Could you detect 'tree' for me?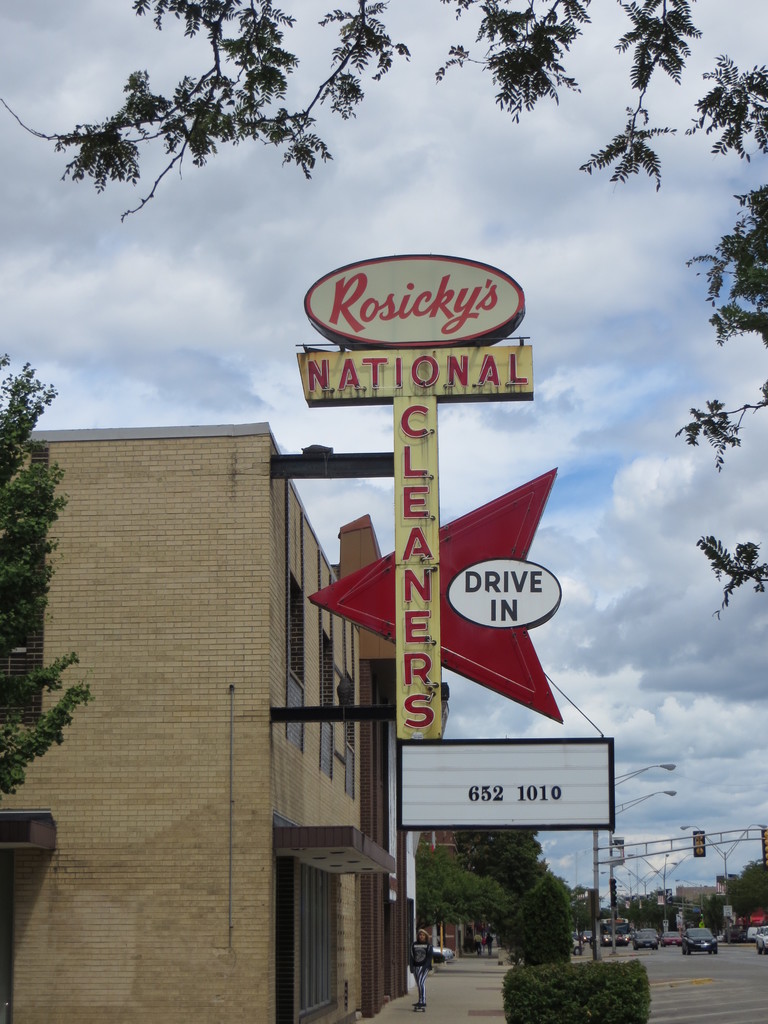
Detection result: 0 346 92 803.
